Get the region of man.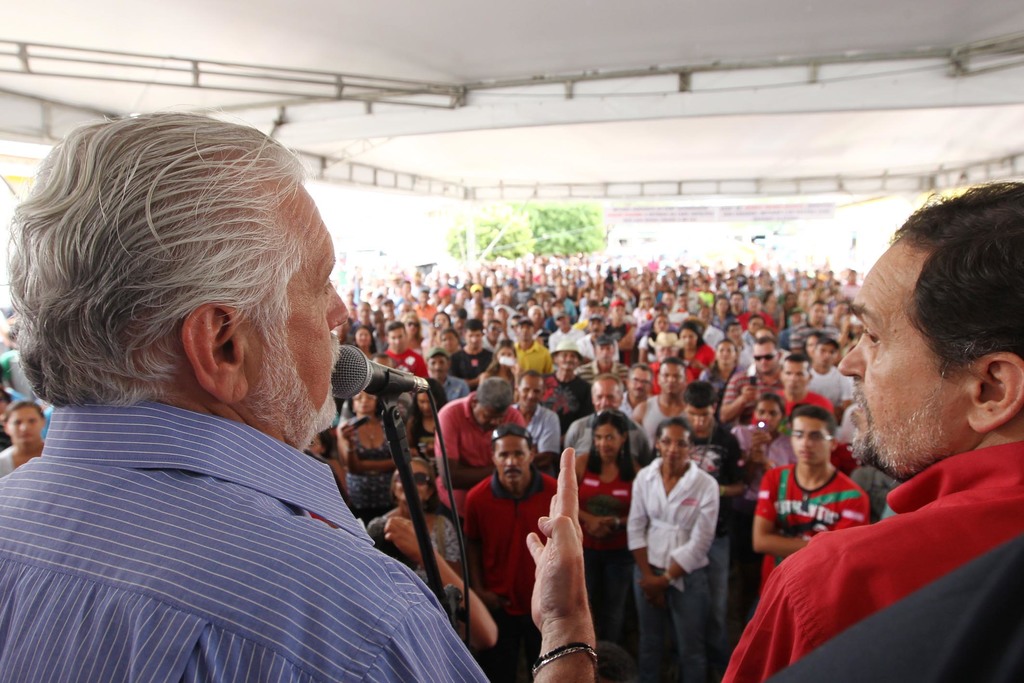
[422, 344, 468, 406].
